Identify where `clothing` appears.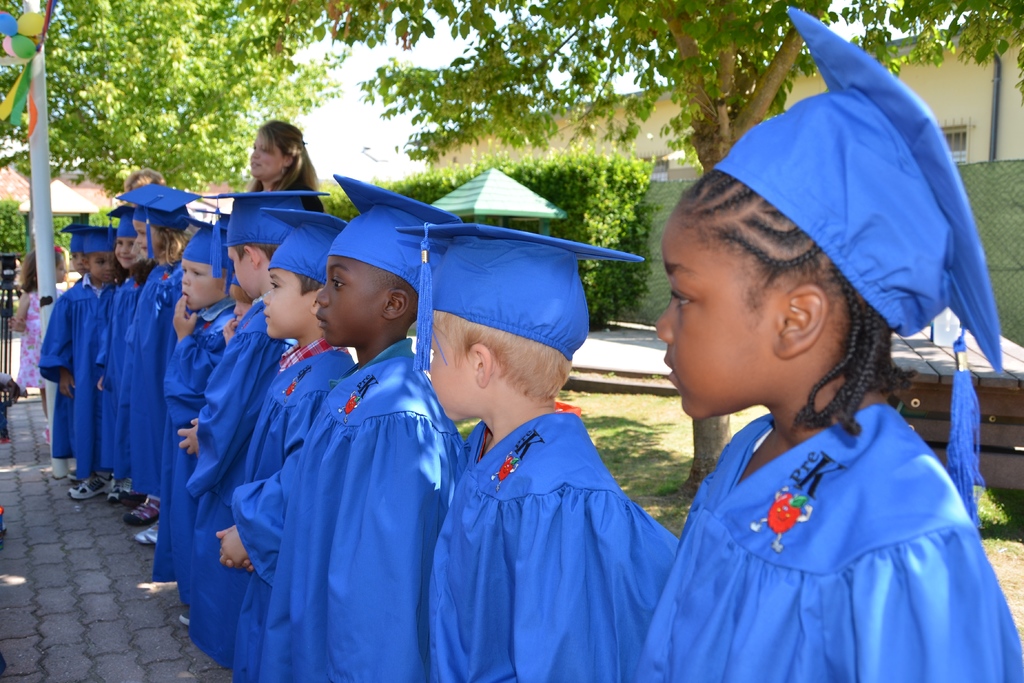
Appears at pyautogui.locateOnScreen(220, 334, 362, 682).
